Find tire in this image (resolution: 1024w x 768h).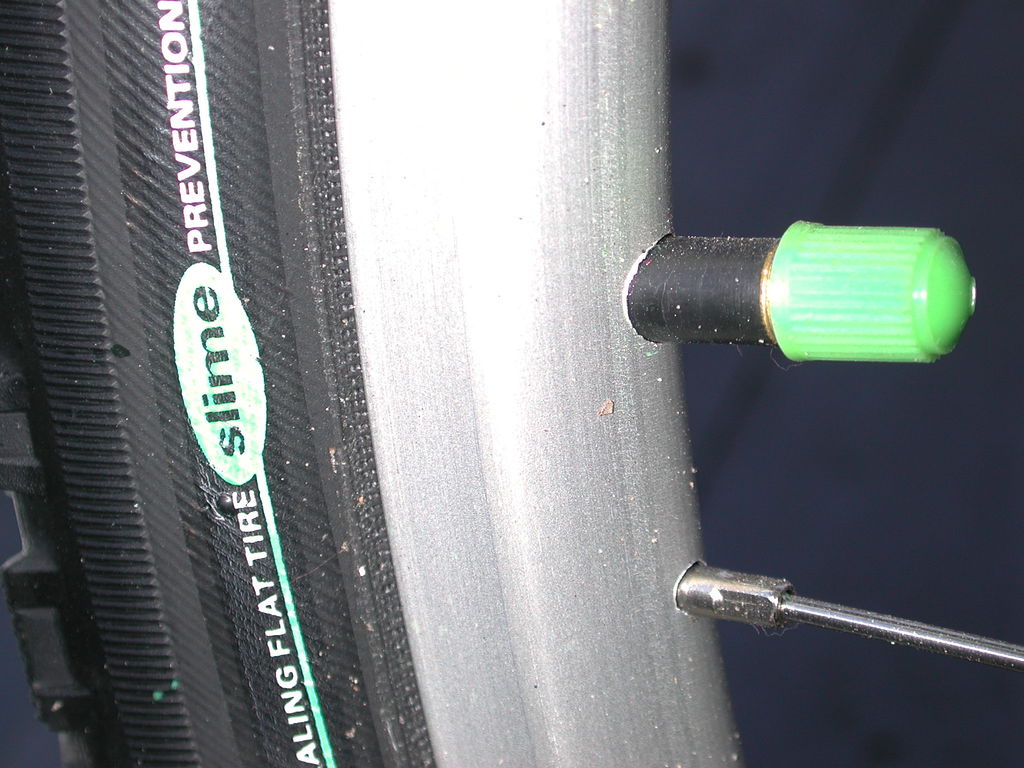
[x1=0, y1=0, x2=1023, y2=767].
